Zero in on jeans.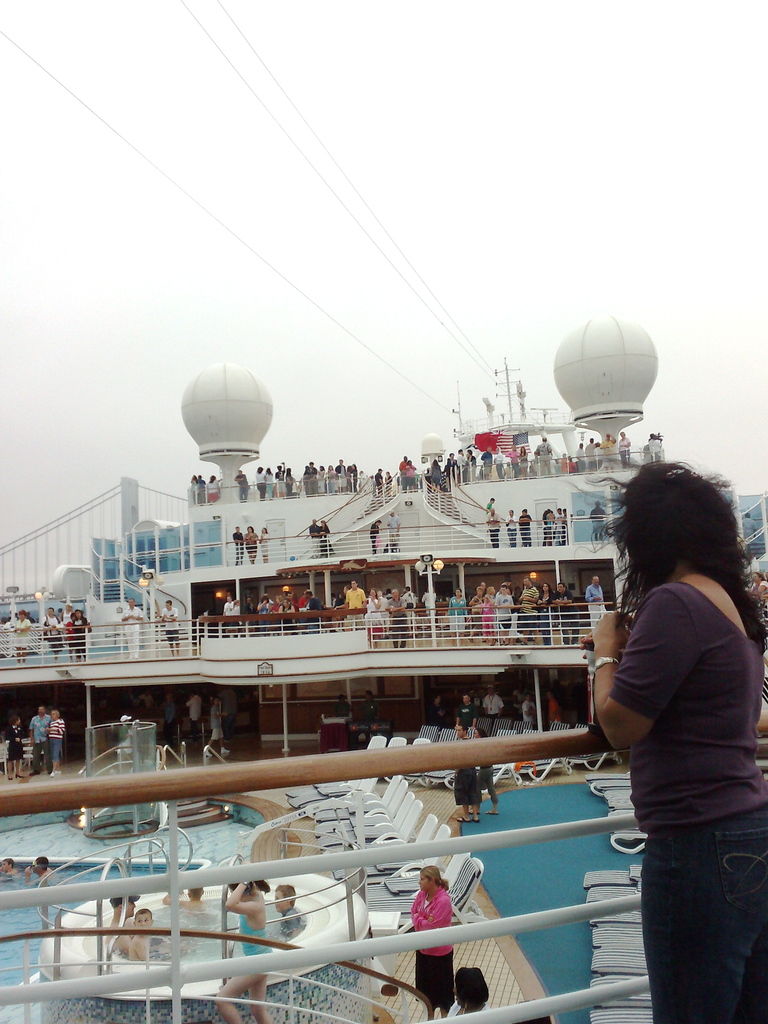
Zeroed in: crop(495, 463, 512, 483).
